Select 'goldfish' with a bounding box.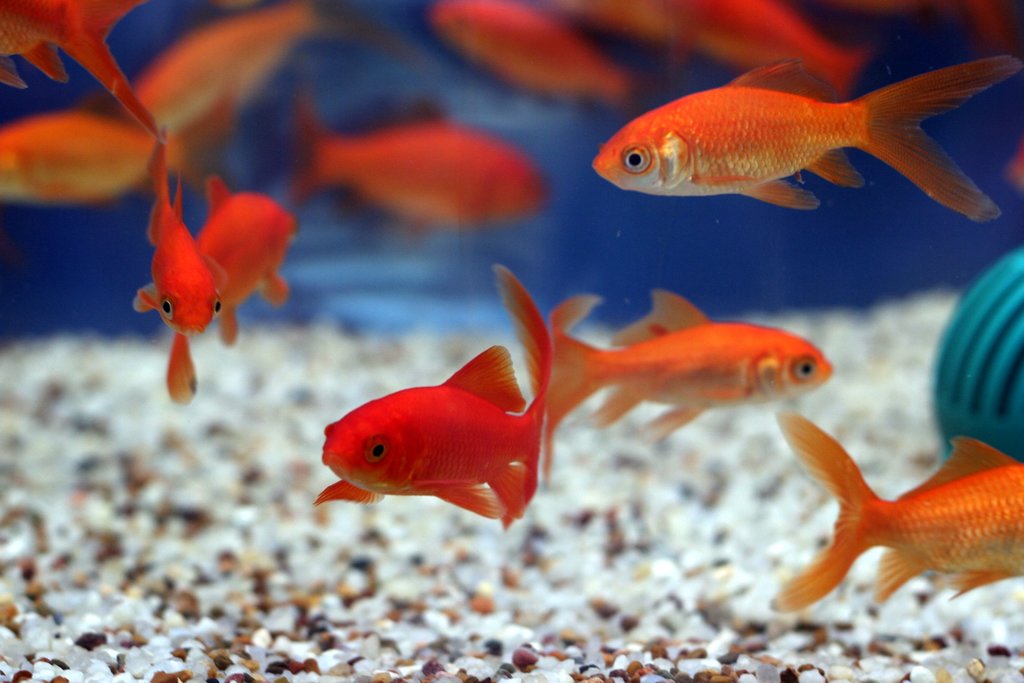
BBox(544, 288, 836, 488).
